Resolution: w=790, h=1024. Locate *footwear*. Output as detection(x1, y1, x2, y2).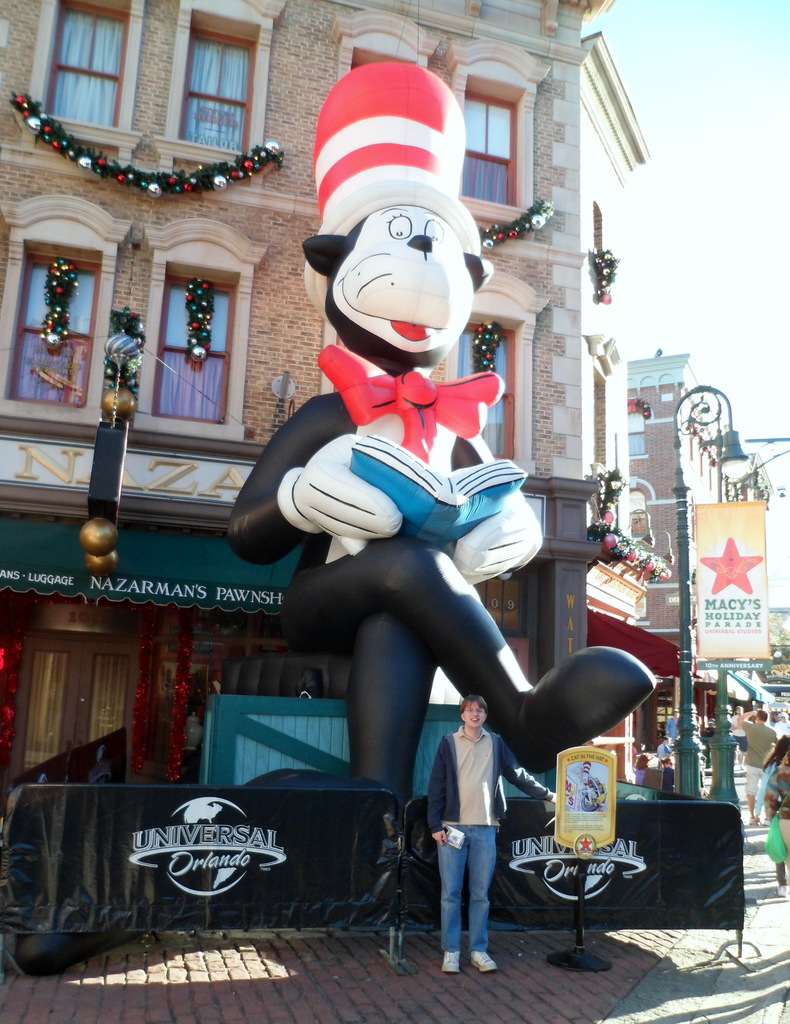
detection(472, 949, 497, 974).
